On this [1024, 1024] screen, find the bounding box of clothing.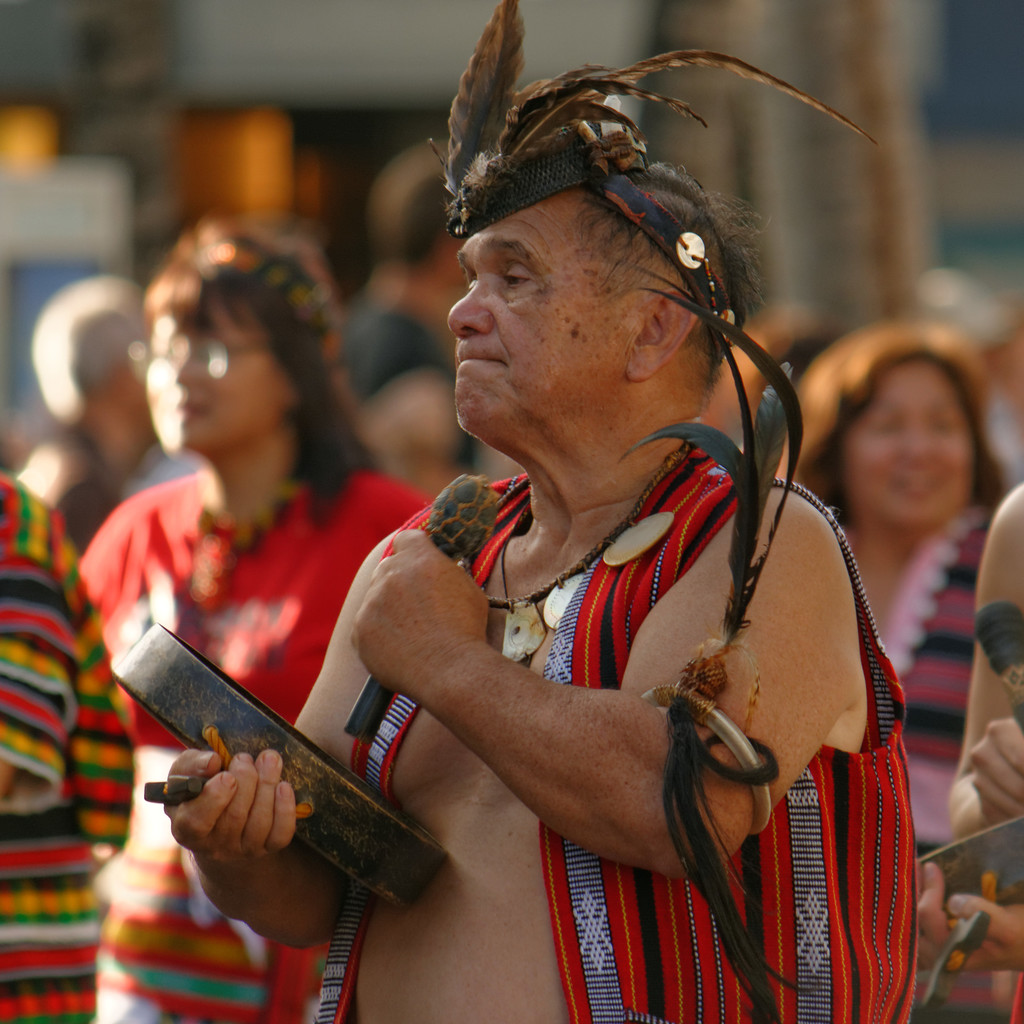
Bounding box: box=[0, 452, 116, 1022].
